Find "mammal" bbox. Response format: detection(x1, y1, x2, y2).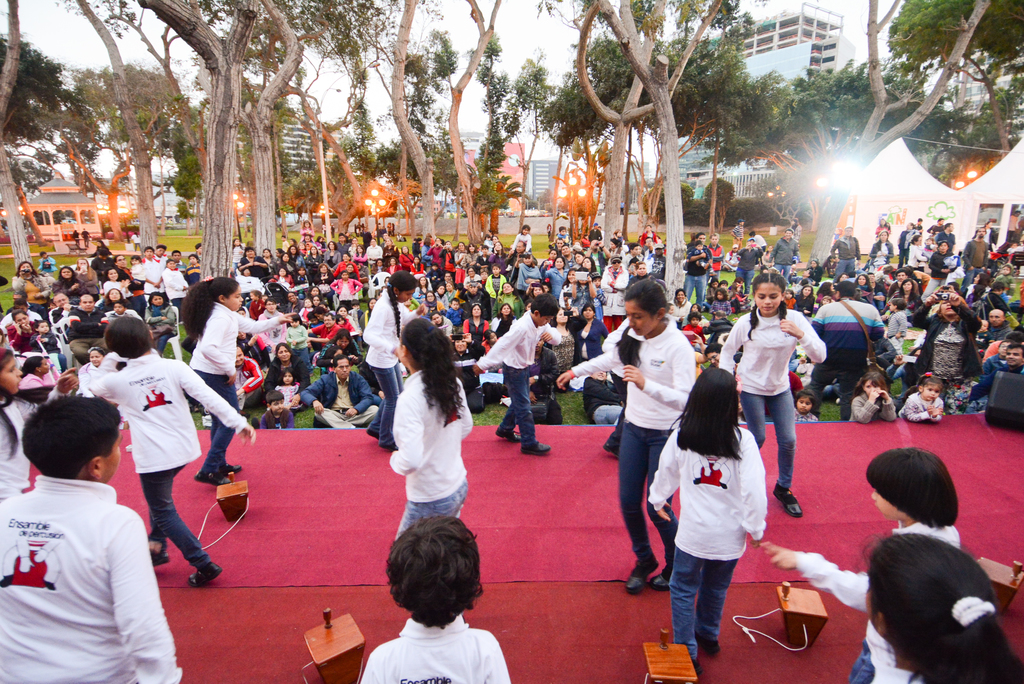
detection(385, 317, 476, 544).
